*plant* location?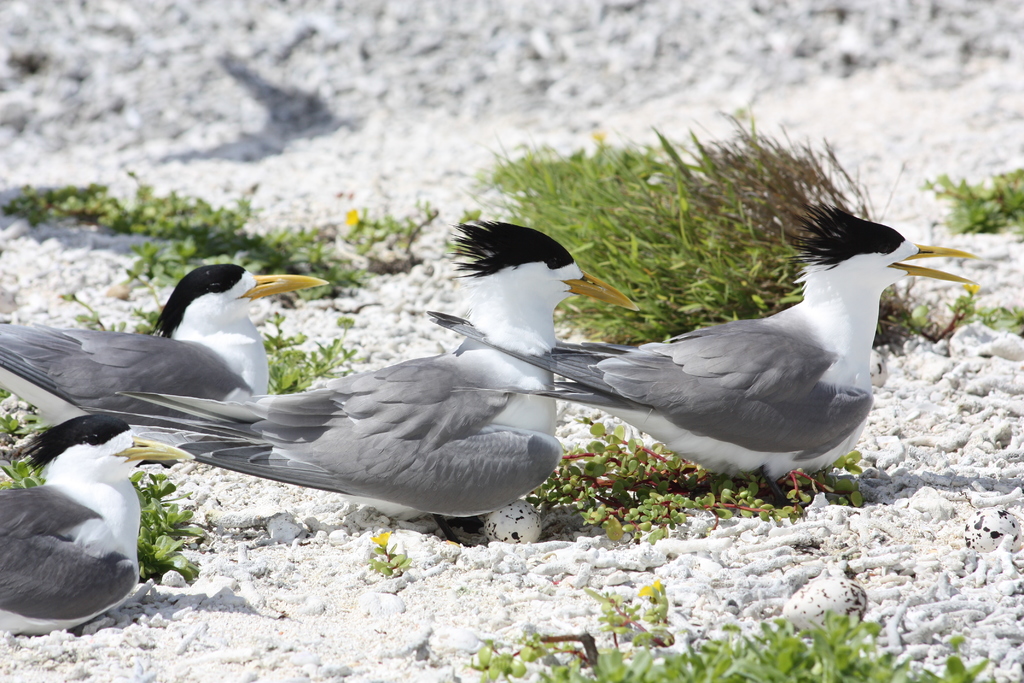
bbox(0, 409, 47, 491)
